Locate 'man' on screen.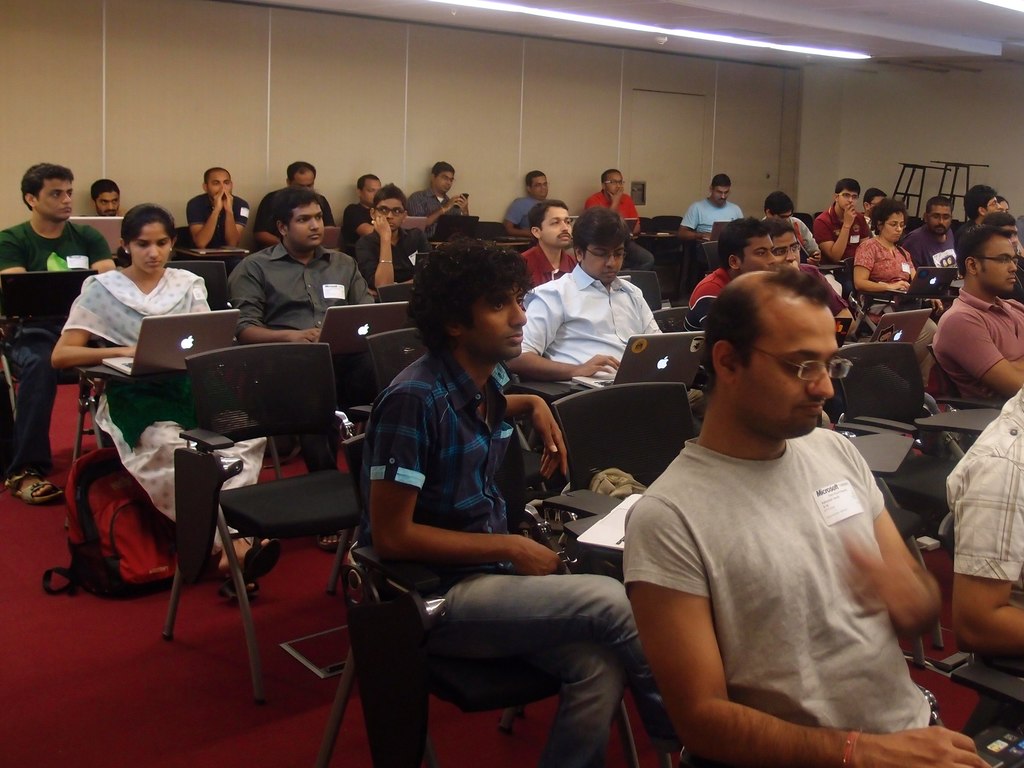
On screen at bbox=(500, 166, 549, 239).
